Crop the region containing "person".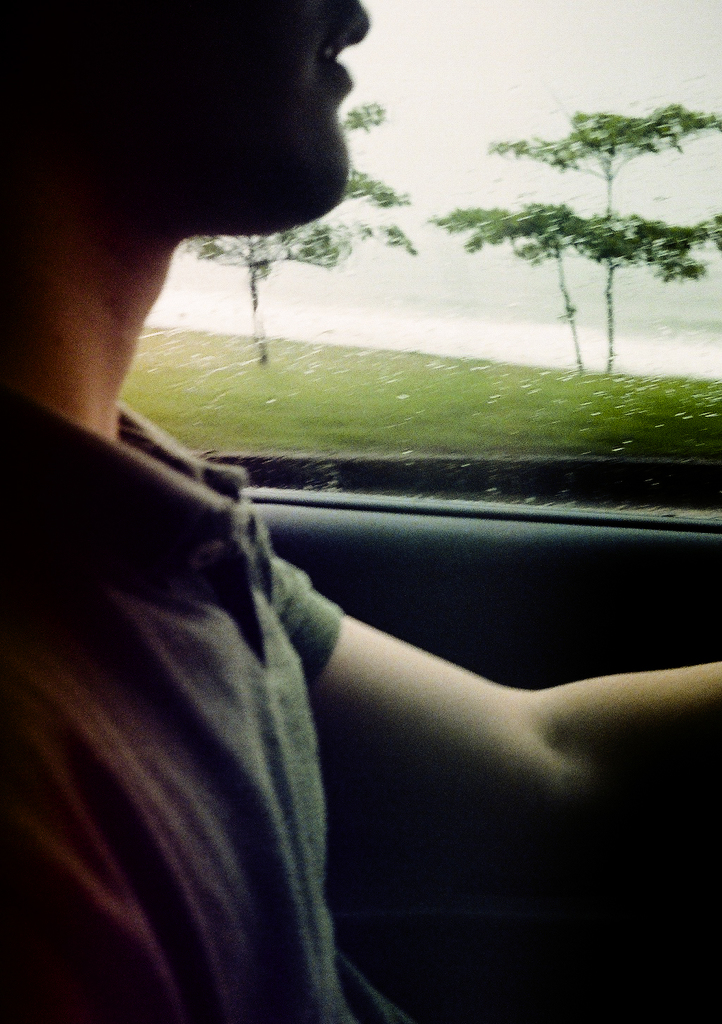
Crop region: [39, 166, 695, 992].
